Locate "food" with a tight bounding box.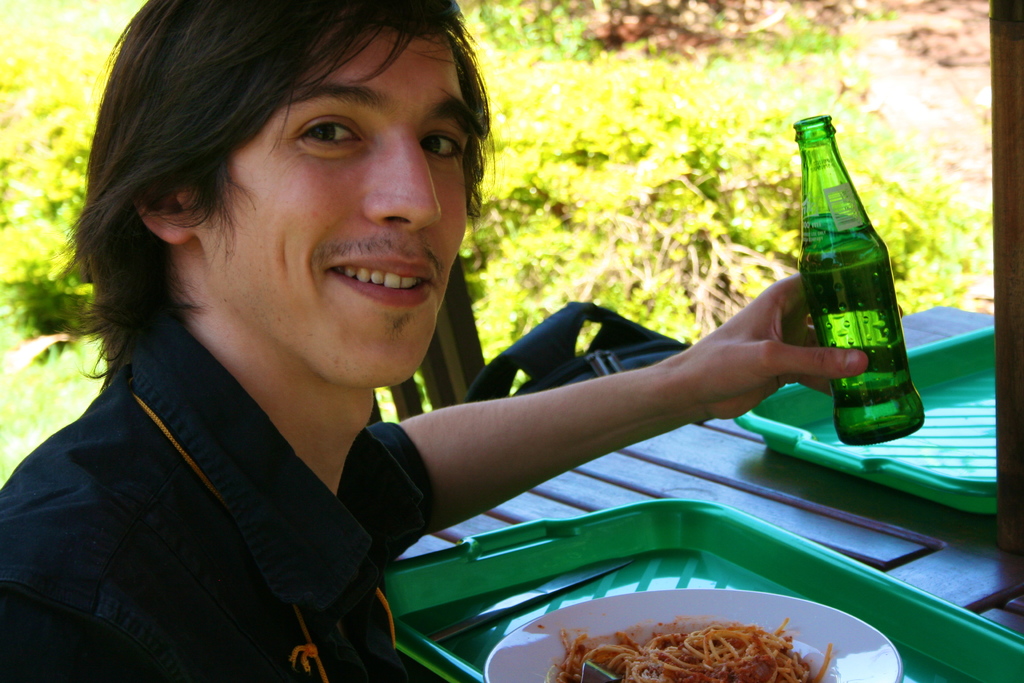
select_region(543, 620, 836, 682).
